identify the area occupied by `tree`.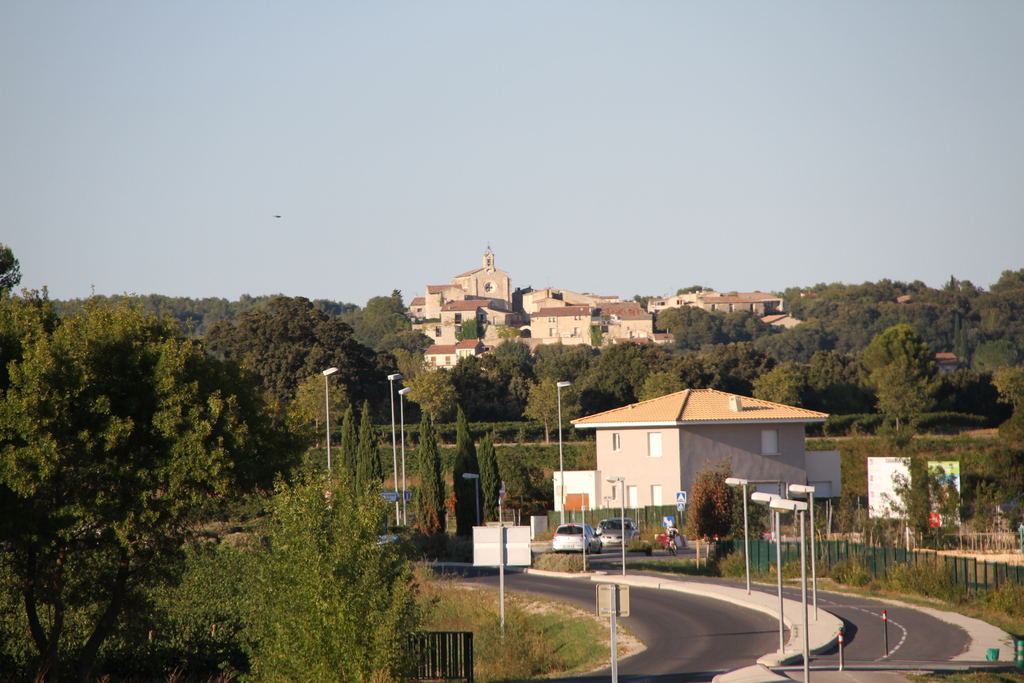
Area: 804 347 866 431.
